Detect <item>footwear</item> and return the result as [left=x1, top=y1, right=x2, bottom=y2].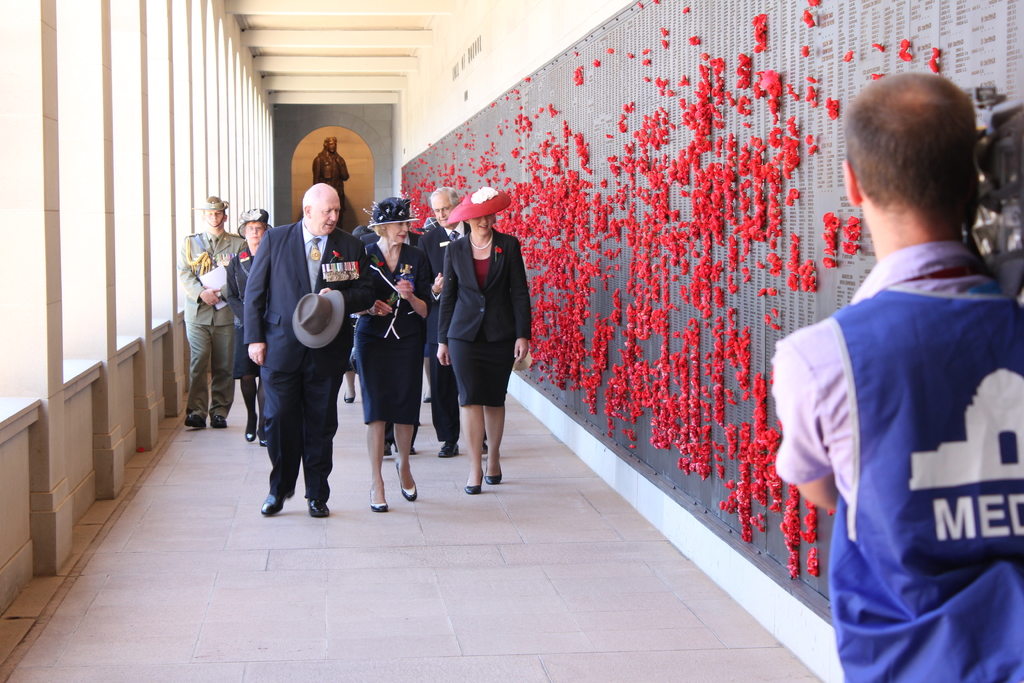
[left=479, top=441, right=488, bottom=457].
